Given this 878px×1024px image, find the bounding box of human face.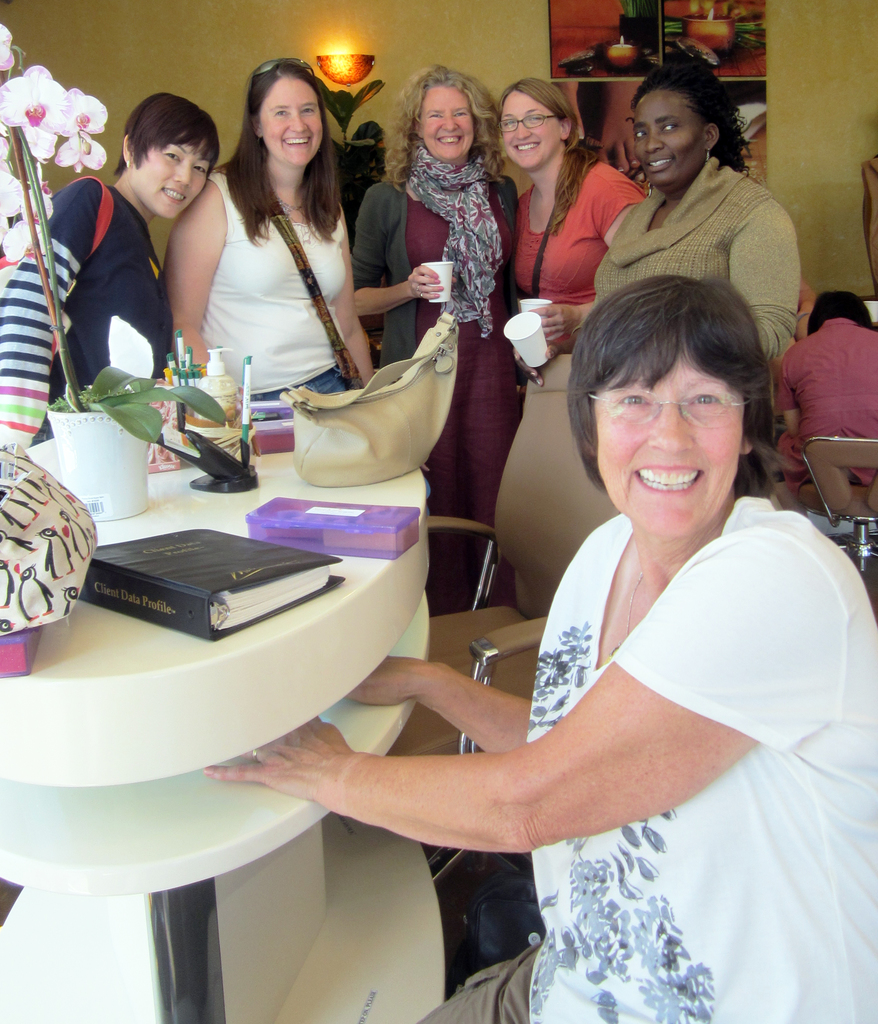
{"x1": 594, "y1": 360, "x2": 747, "y2": 543}.
